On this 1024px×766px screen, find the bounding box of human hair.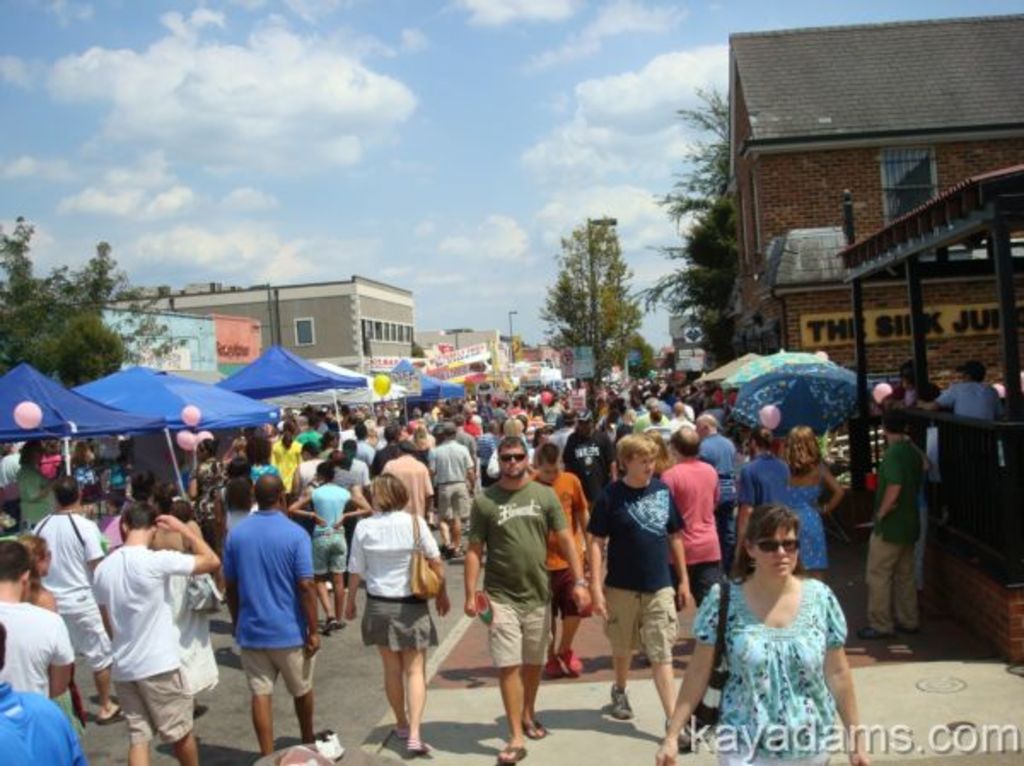
Bounding box: rect(367, 474, 408, 510).
